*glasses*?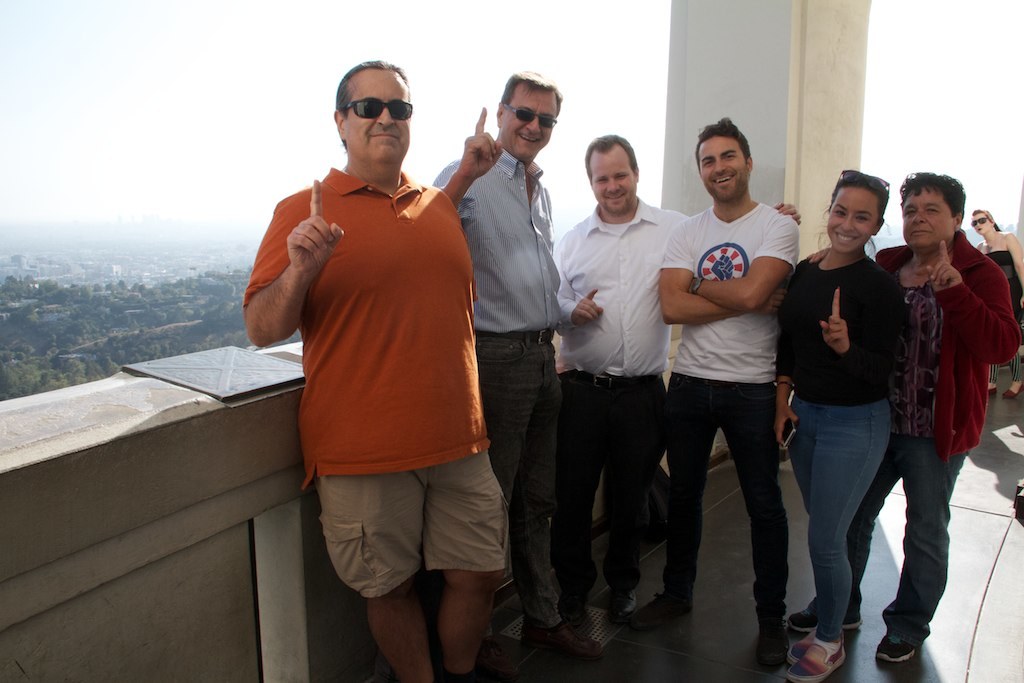
504, 99, 555, 130
